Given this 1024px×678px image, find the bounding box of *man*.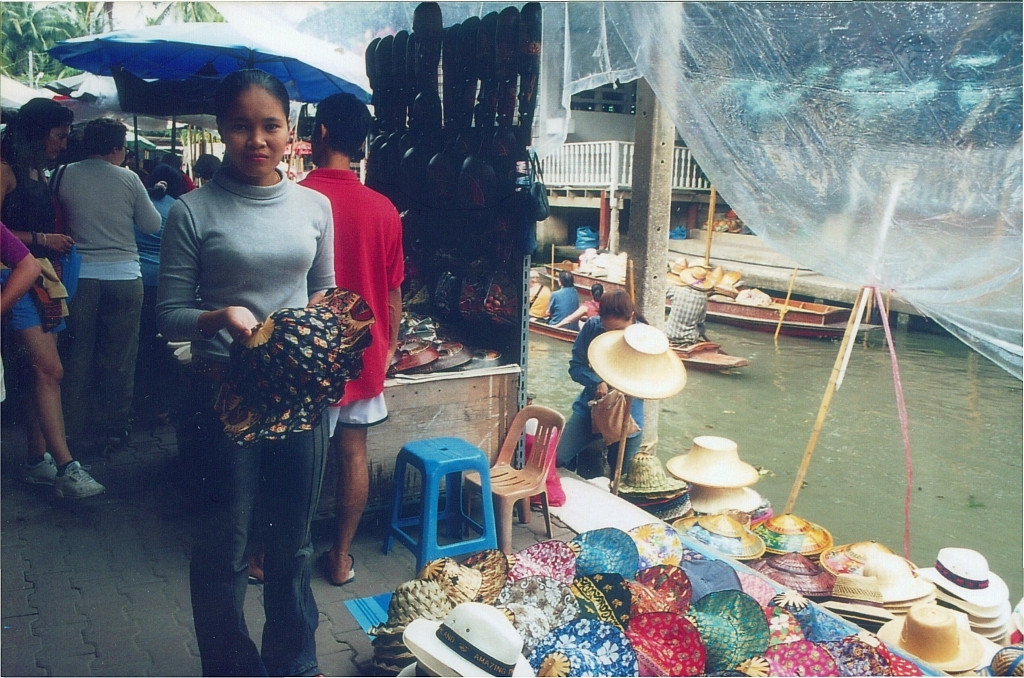
x1=250, y1=97, x2=404, y2=584.
